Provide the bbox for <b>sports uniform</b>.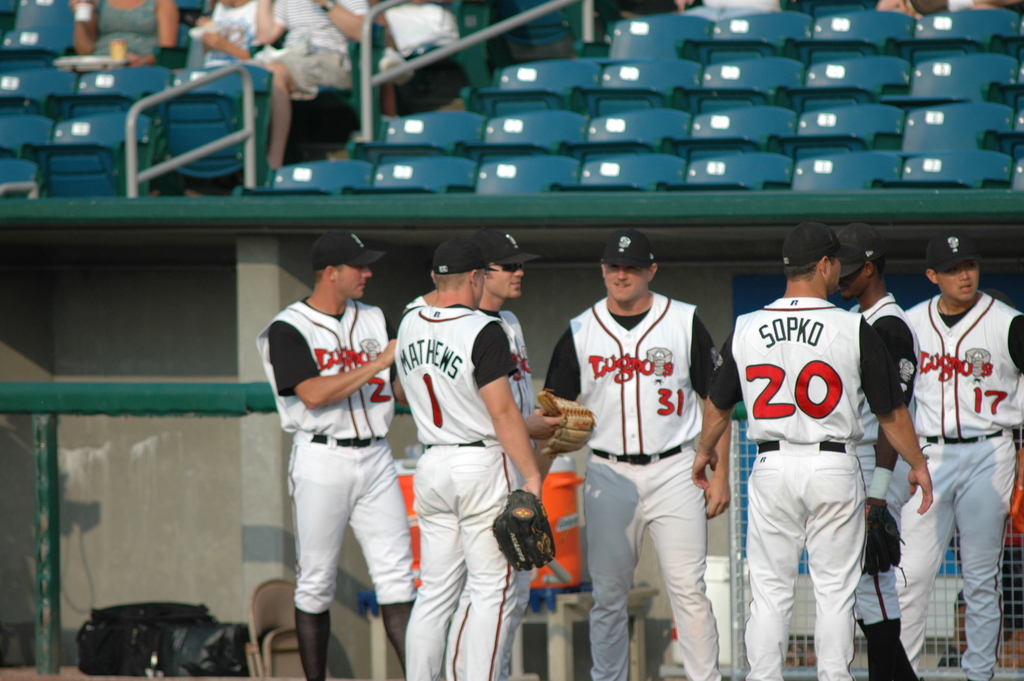
Rect(904, 275, 1023, 680).
